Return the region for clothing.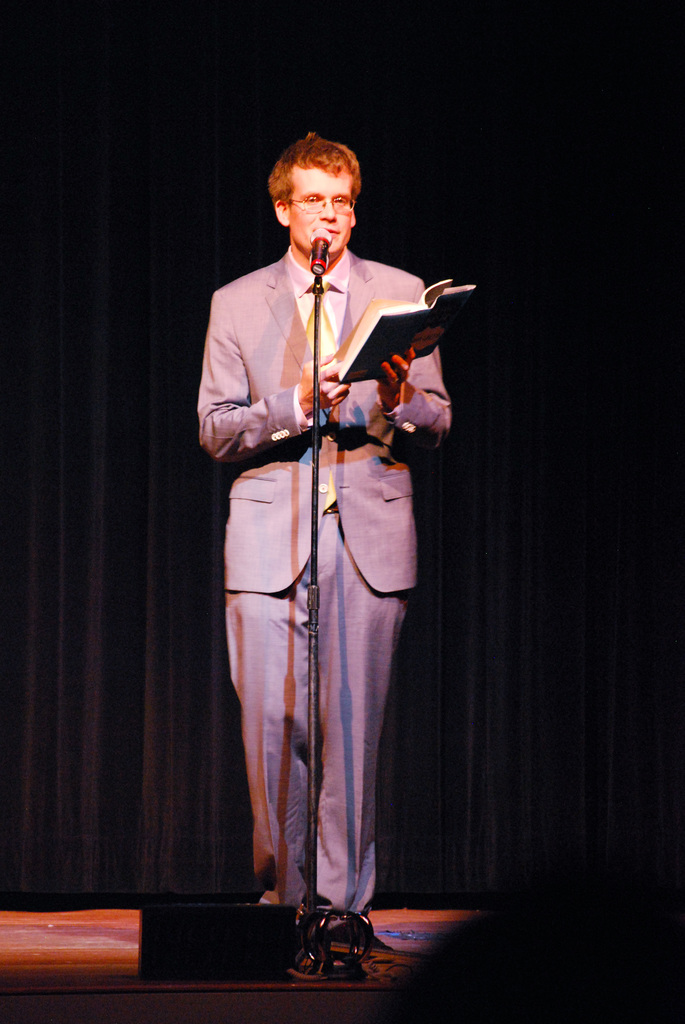
BBox(198, 209, 445, 913).
